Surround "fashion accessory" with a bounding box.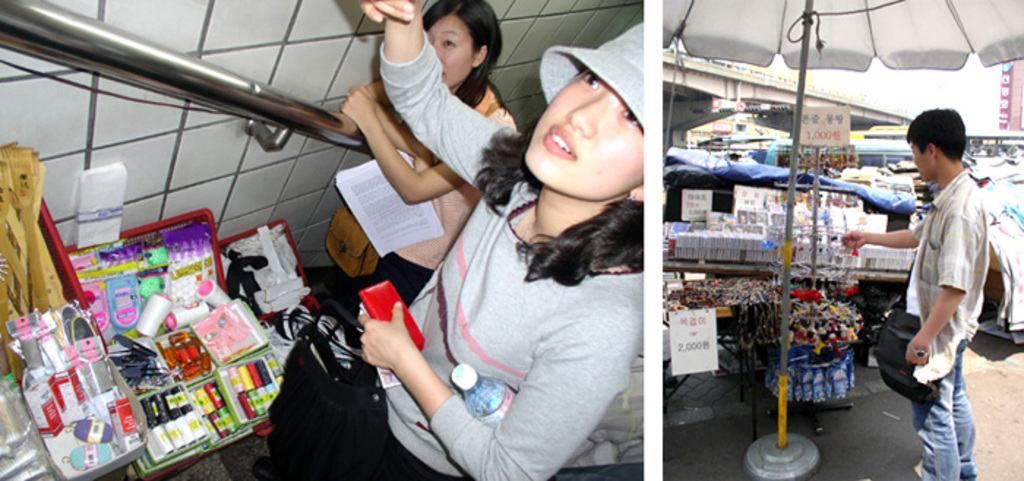
crop(534, 25, 645, 129).
